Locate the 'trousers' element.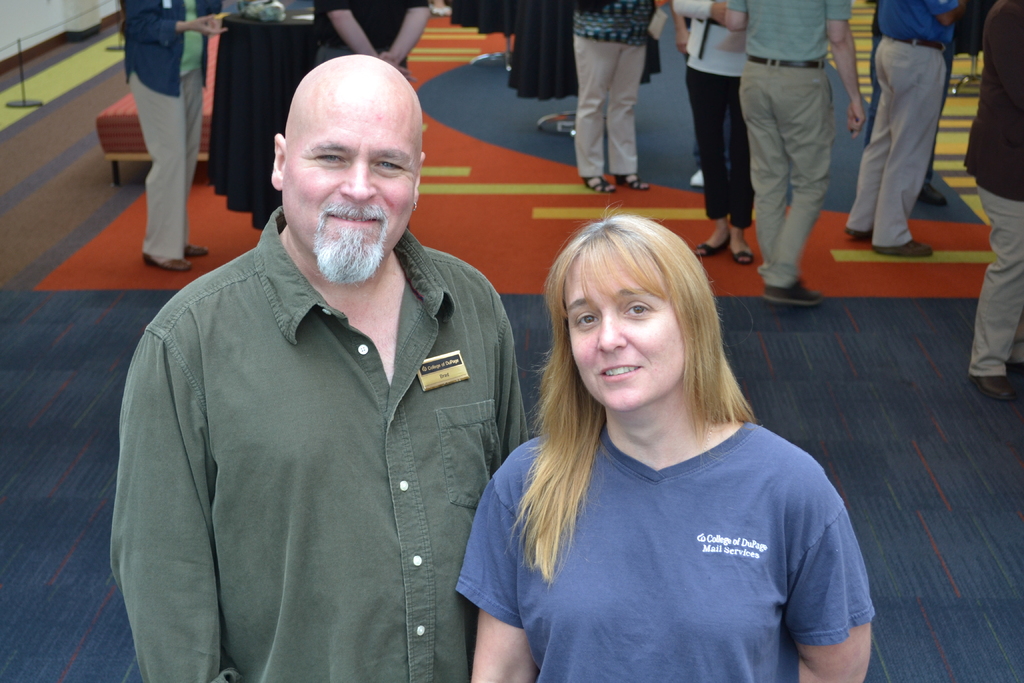
Element bbox: region(730, 51, 835, 286).
